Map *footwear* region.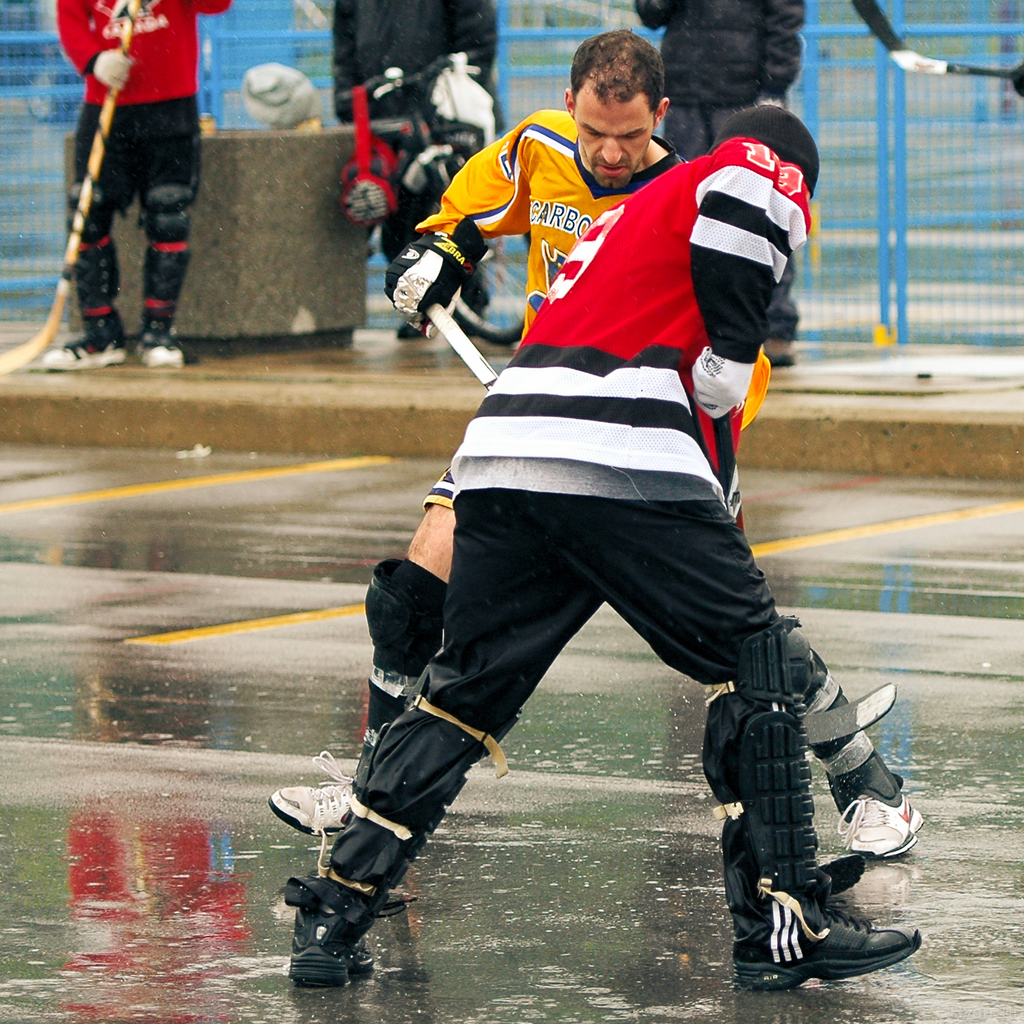
Mapped to (724, 714, 932, 1002).
